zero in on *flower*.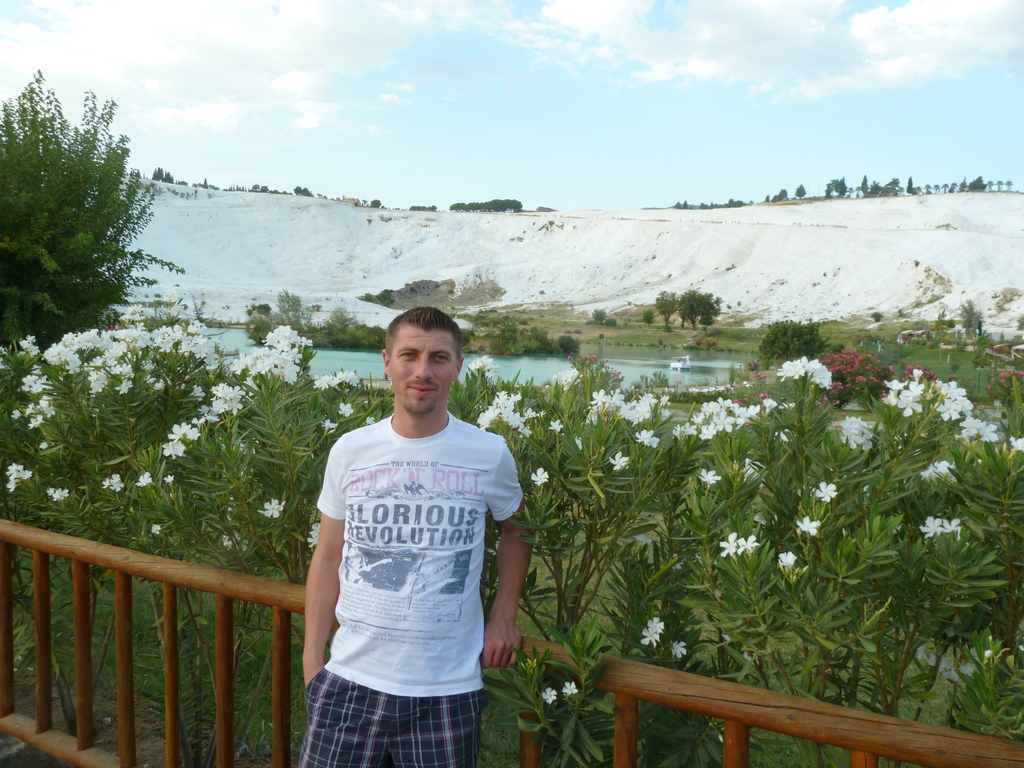
Zeroed in: 639 616 664 648.
